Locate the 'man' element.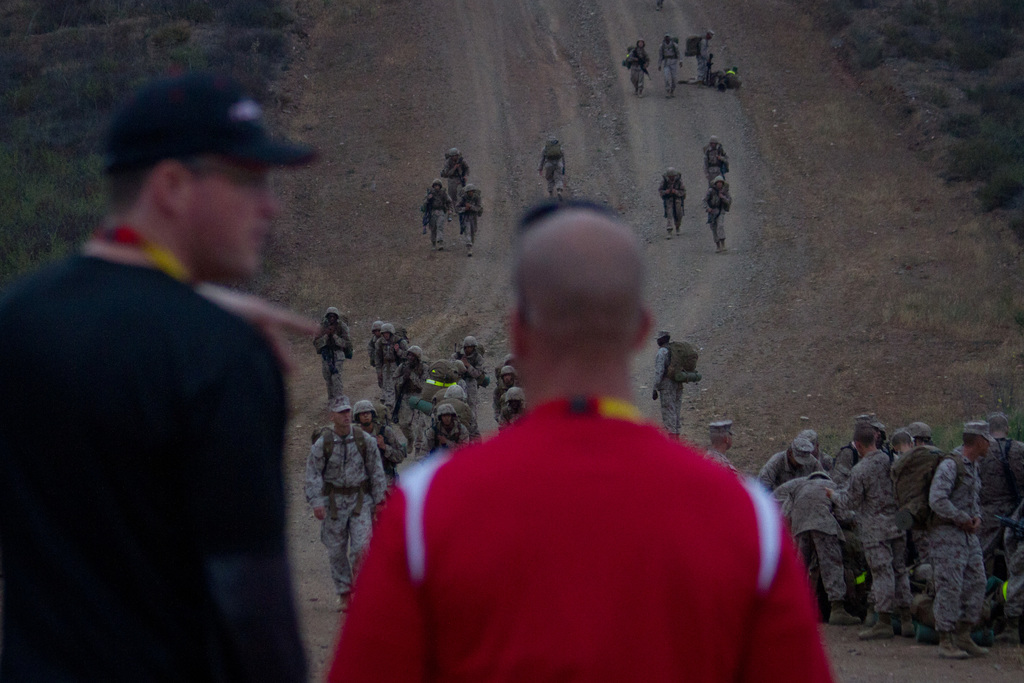
Element bbox: box(659, 171, 687, 238).
